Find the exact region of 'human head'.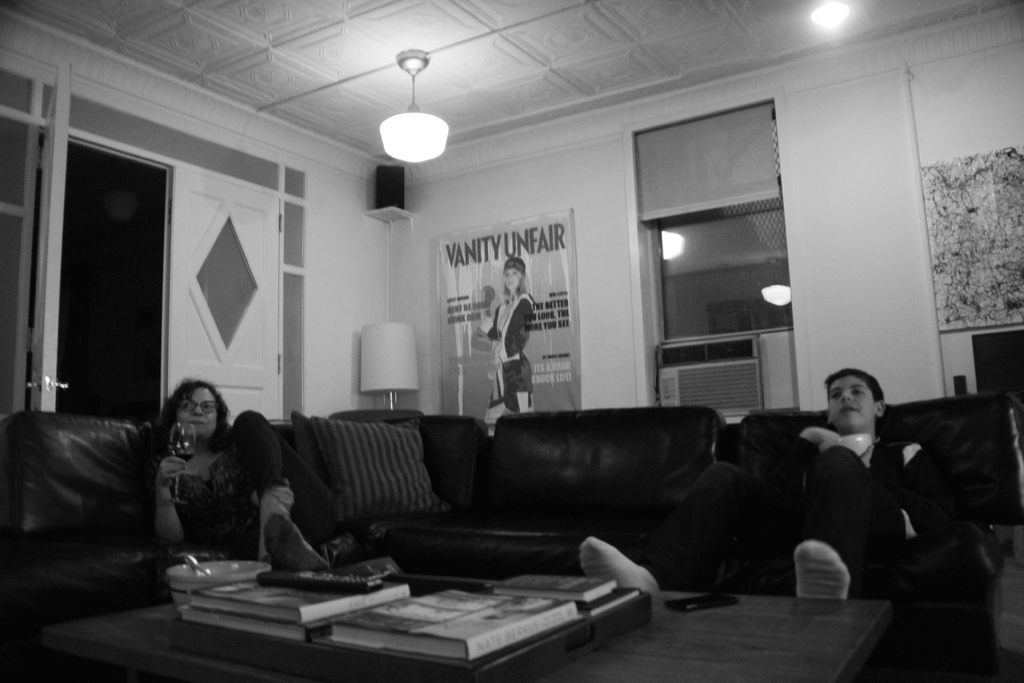
Exact region: {"left": 501, "top": 257, "right": 530, "bottom": 291}.
